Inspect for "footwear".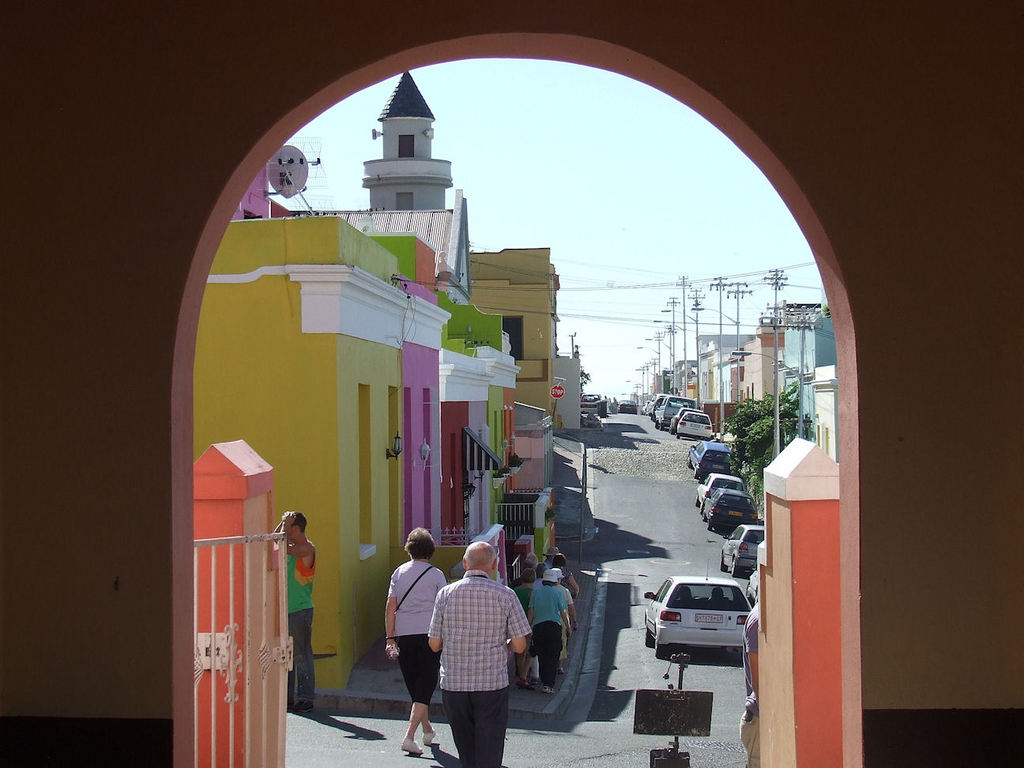
Inspection: BBox(420, 724, 438, 746).
